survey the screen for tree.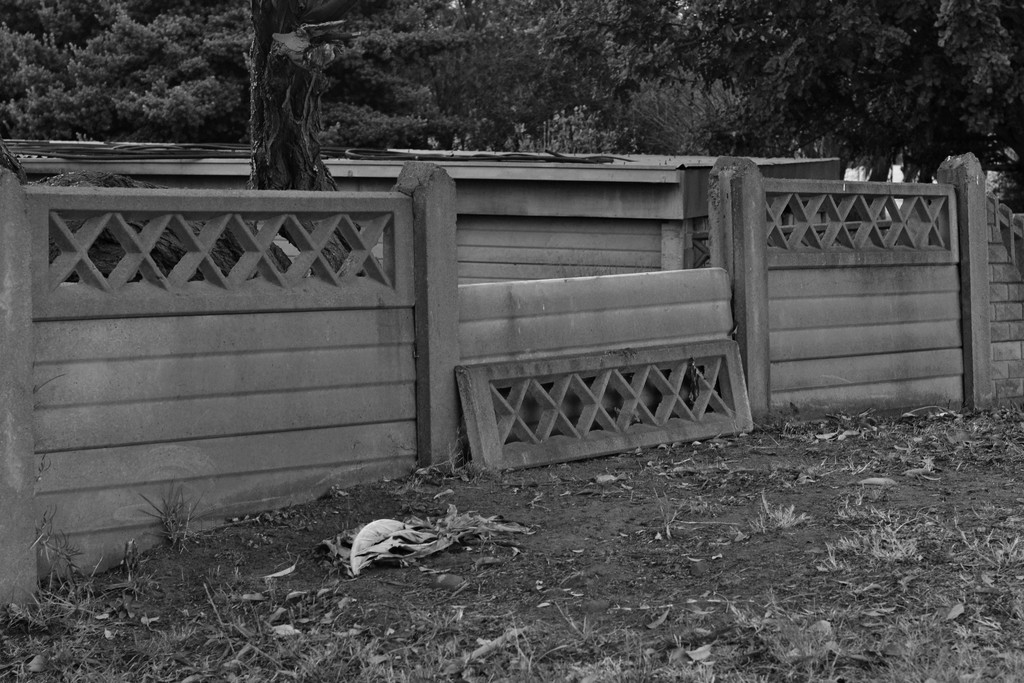
Survey found: <bbox>0, 0, 1023, 222</bbox>.
